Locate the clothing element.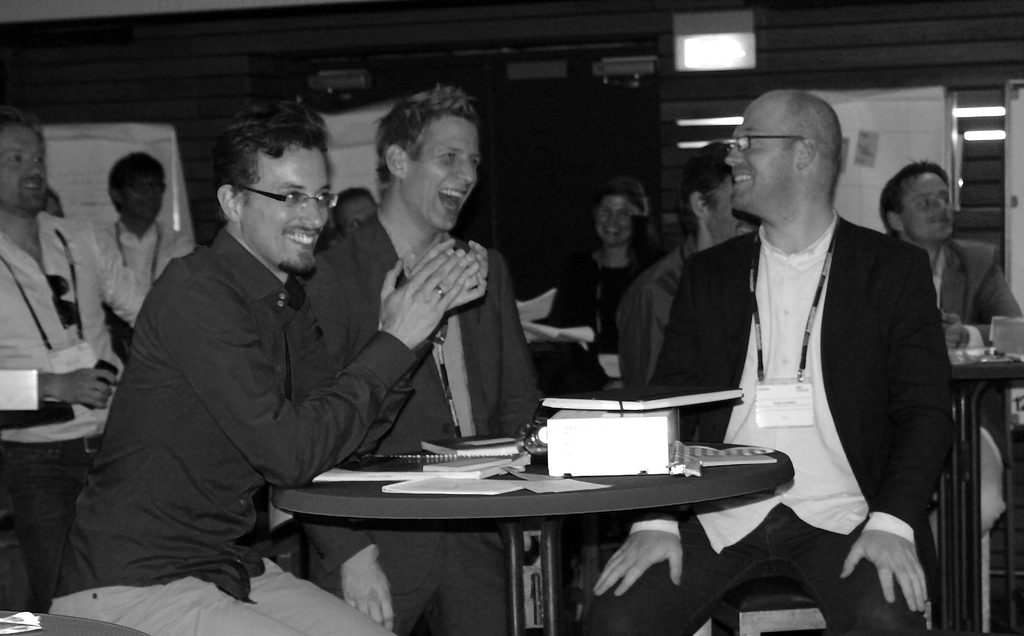
Element bbox: x1=84, y1=212, x2=214, y2=340.
